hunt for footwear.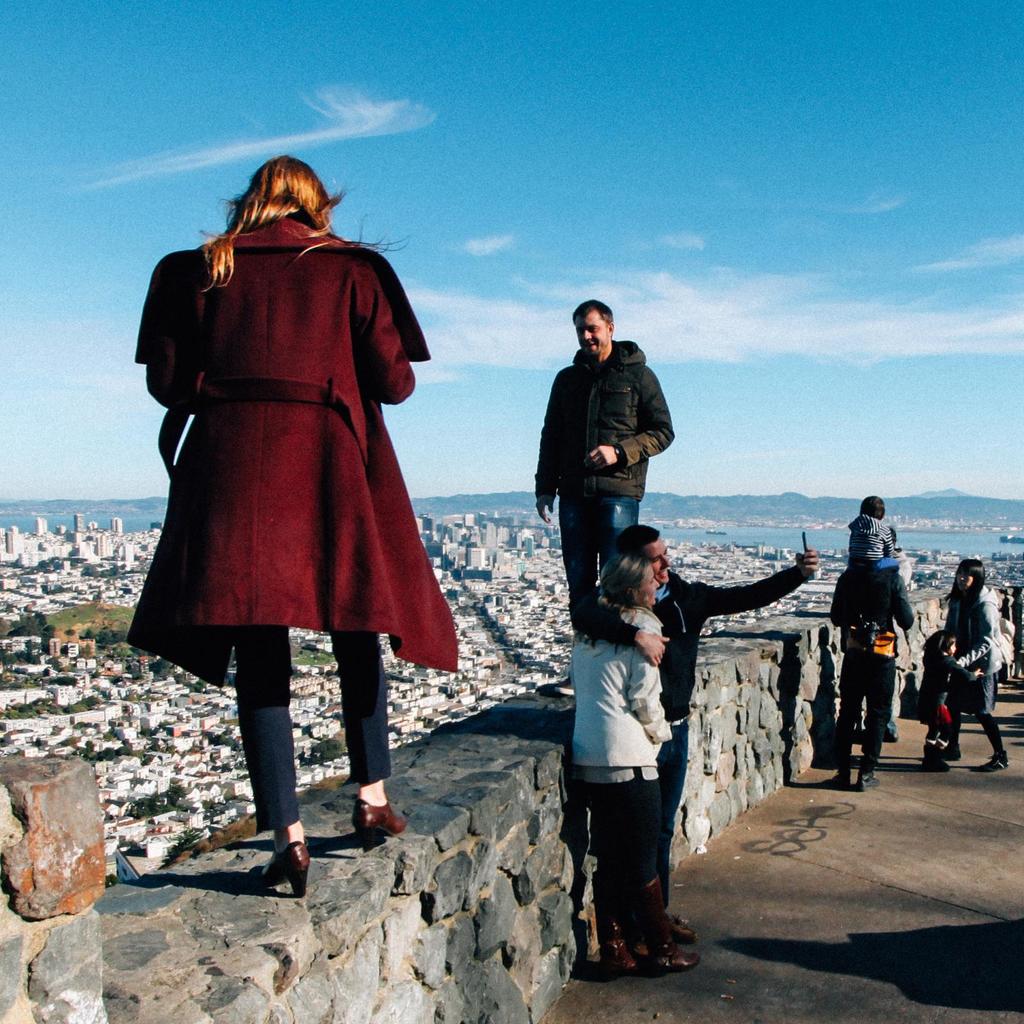
Hunted down at (left=977, top=749, right=1011, bottom=772).
